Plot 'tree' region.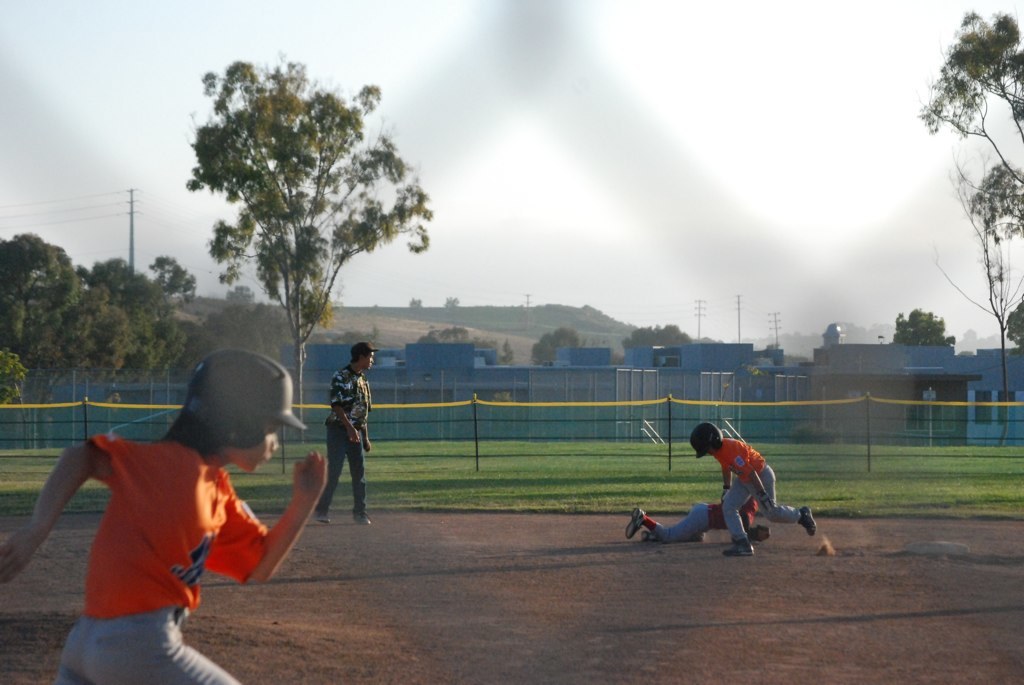
Plotted at x1=529 y1=326 x2=583 y2=366.
